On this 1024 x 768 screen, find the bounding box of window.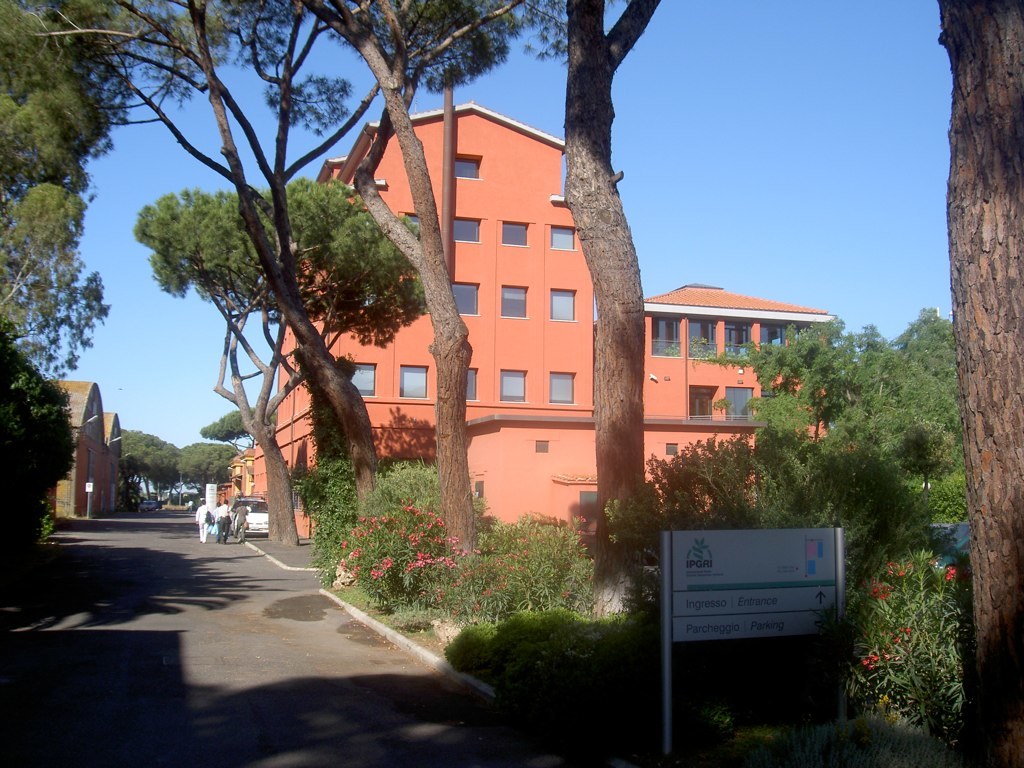
Bounding box: pyautogui.locateOnScreen(466, 366, 480, 402).
